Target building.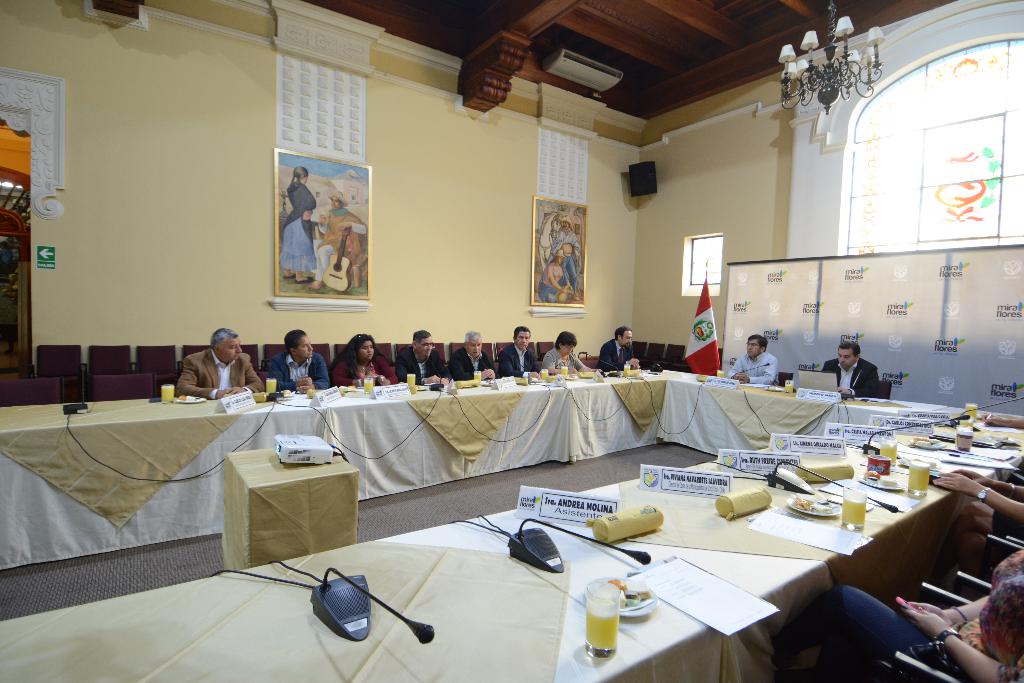
Target region: (0,0,1023,682).
